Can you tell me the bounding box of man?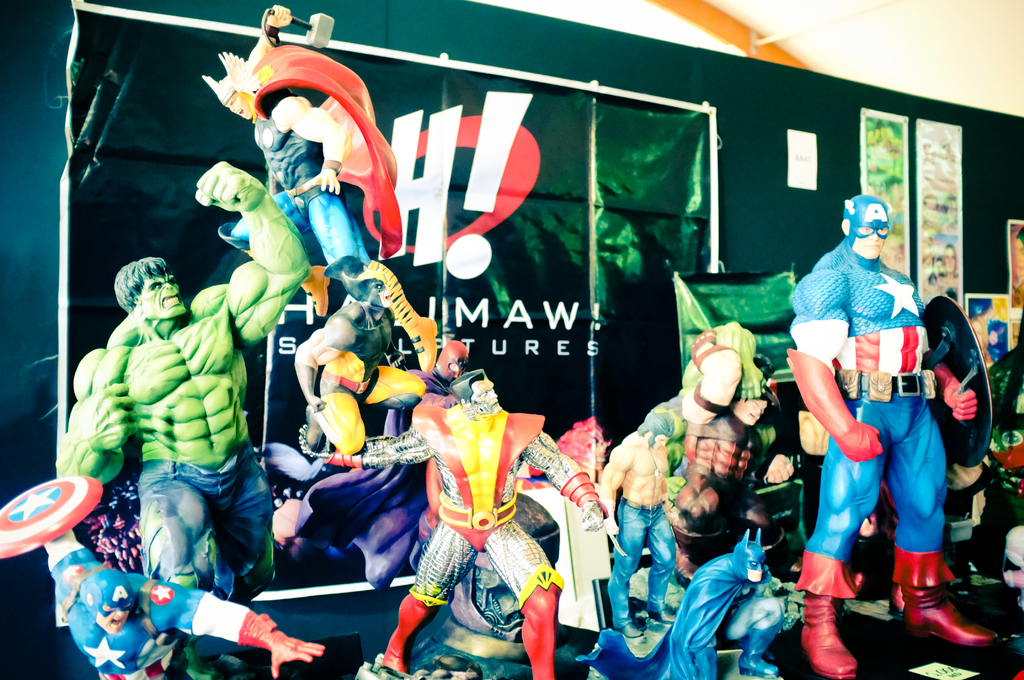
{"left": 300, "top": 373, "right": 604, "bottom": 679}.
